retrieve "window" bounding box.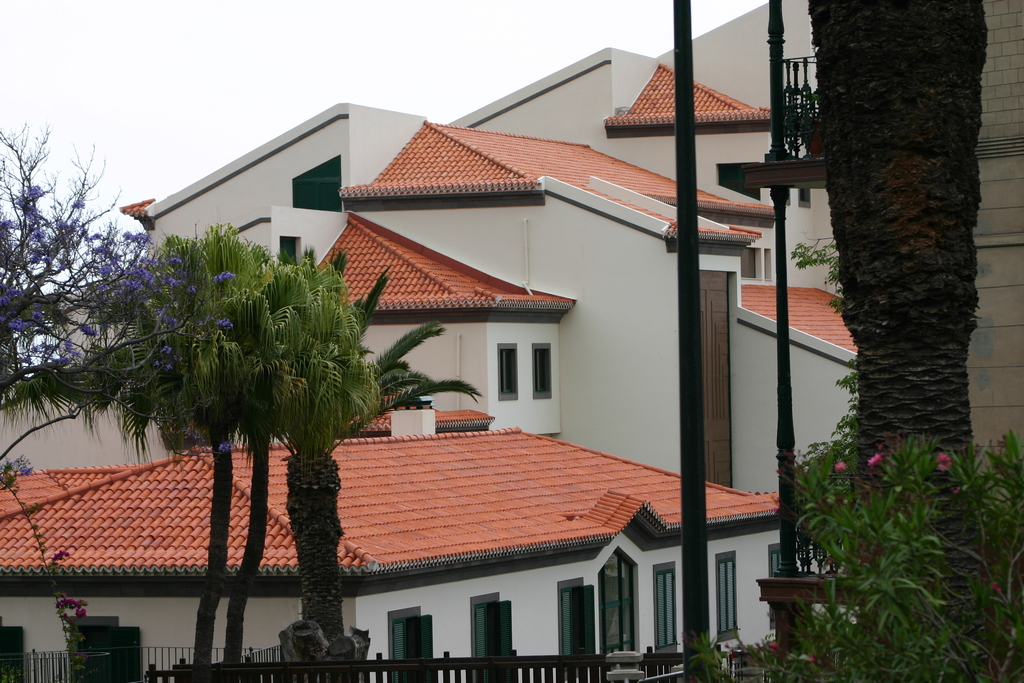
Bounding box: <box>464,596,515,682</box>.
